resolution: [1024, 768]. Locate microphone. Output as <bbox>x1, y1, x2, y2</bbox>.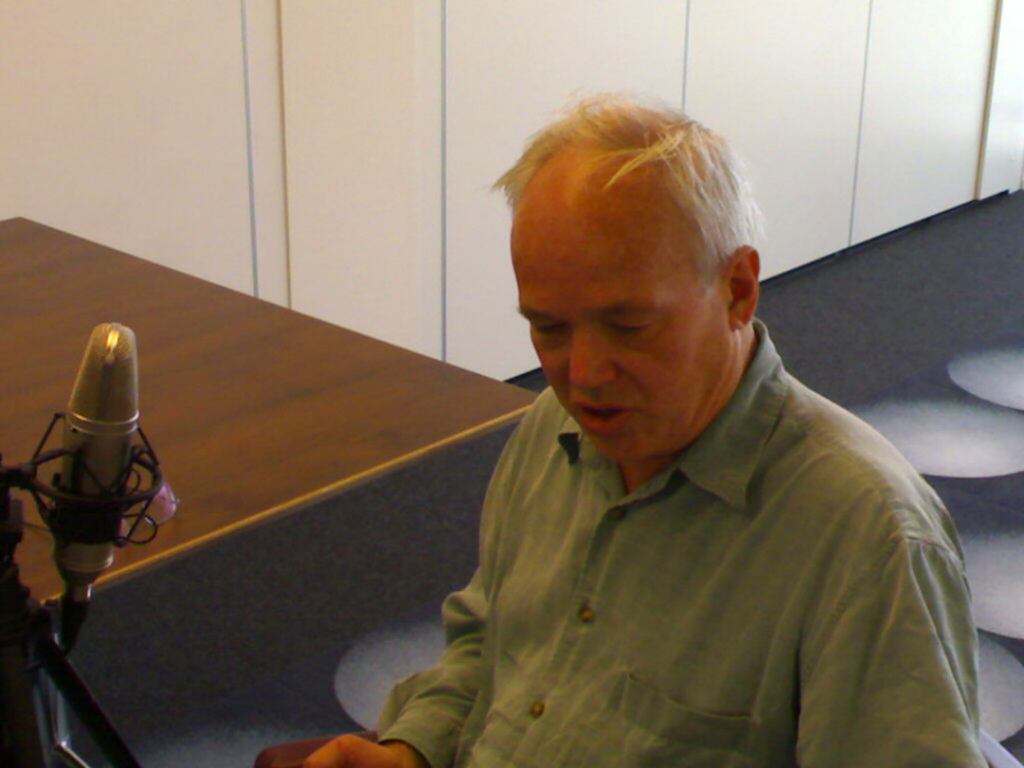
<bbox>22, 332, 159, 632</bbox>.
